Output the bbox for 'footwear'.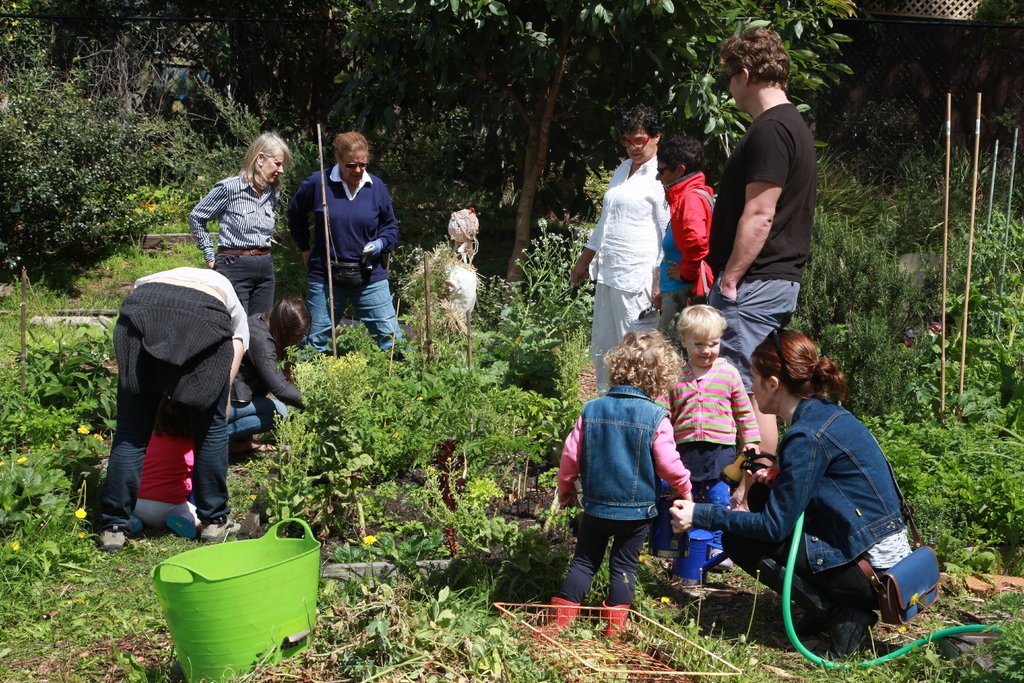
pyautogui.locateOnScreen(198, 511, 246, 541).
